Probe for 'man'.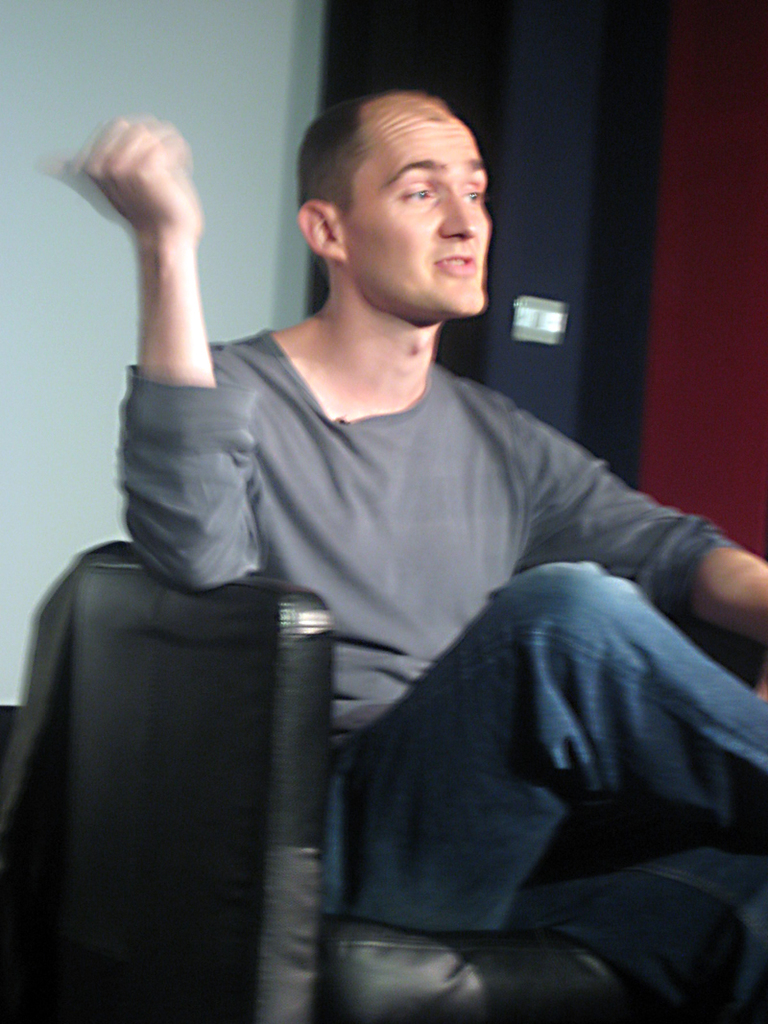
Probe result: select_region(80, 91, 724, 1015).
